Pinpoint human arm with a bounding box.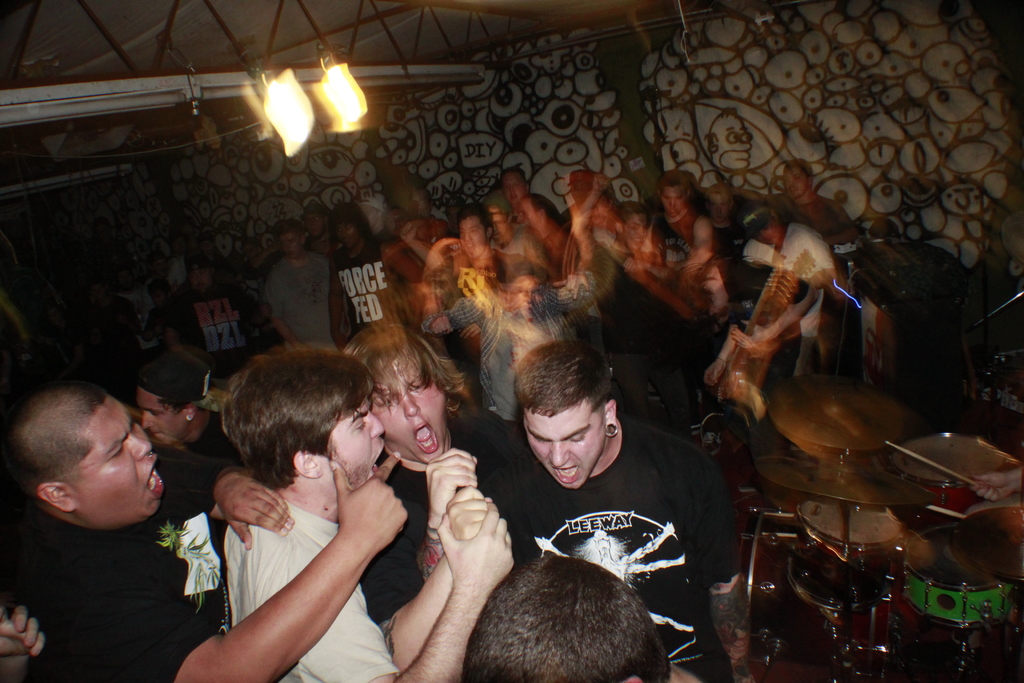
crop(378, 486, 496, 673).
